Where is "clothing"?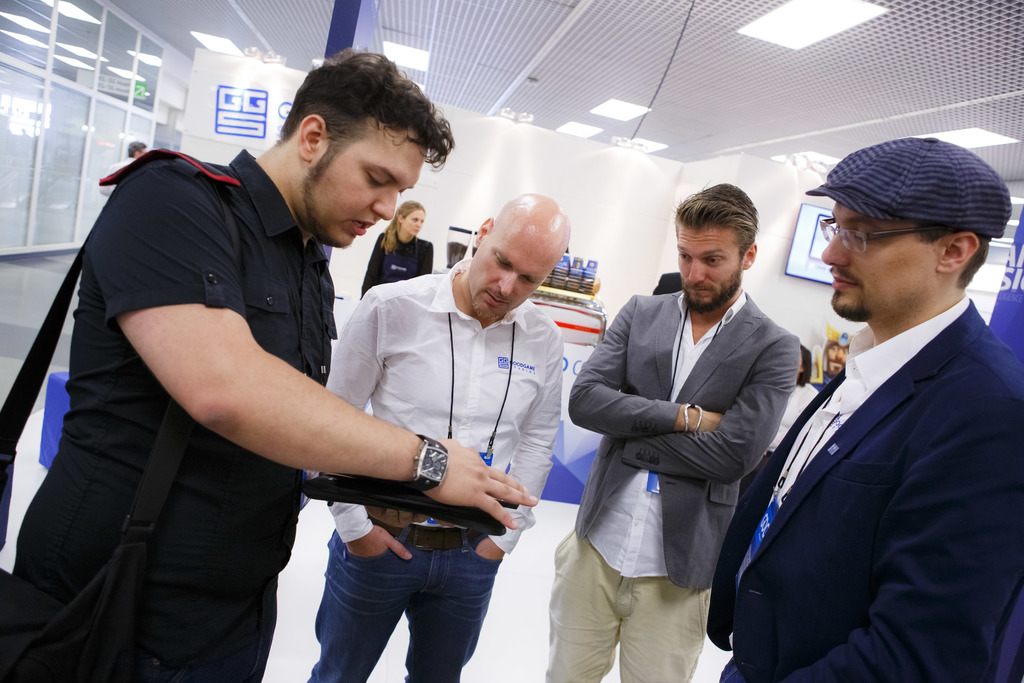
[x1=550, y1=268, x2=758, y2=682].
